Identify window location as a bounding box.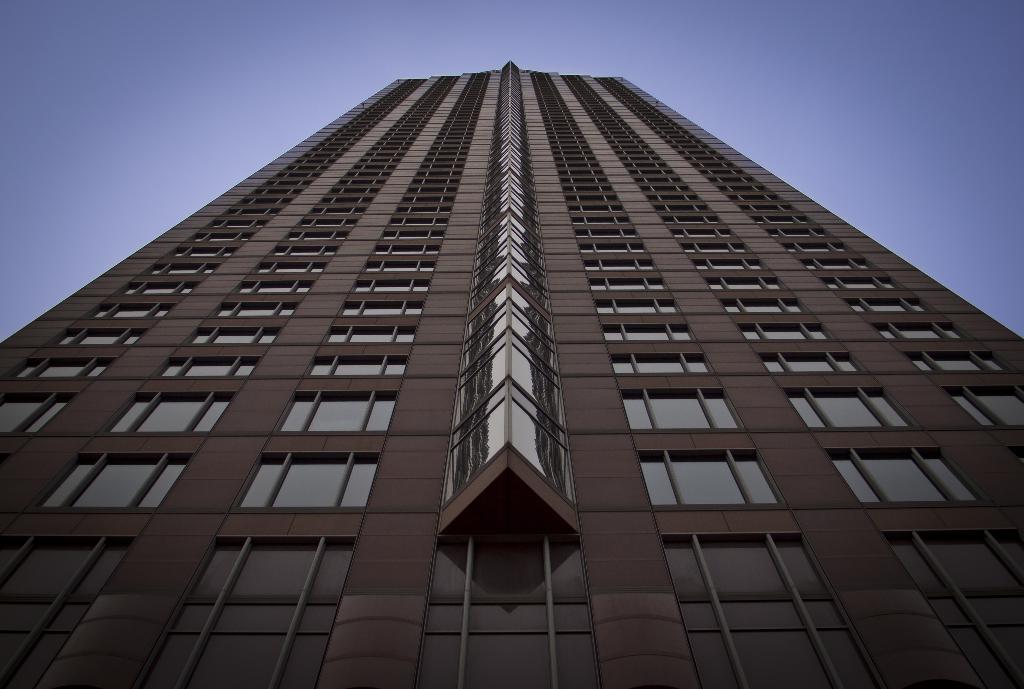
left=635, top=444, right=784, bottom=507.
